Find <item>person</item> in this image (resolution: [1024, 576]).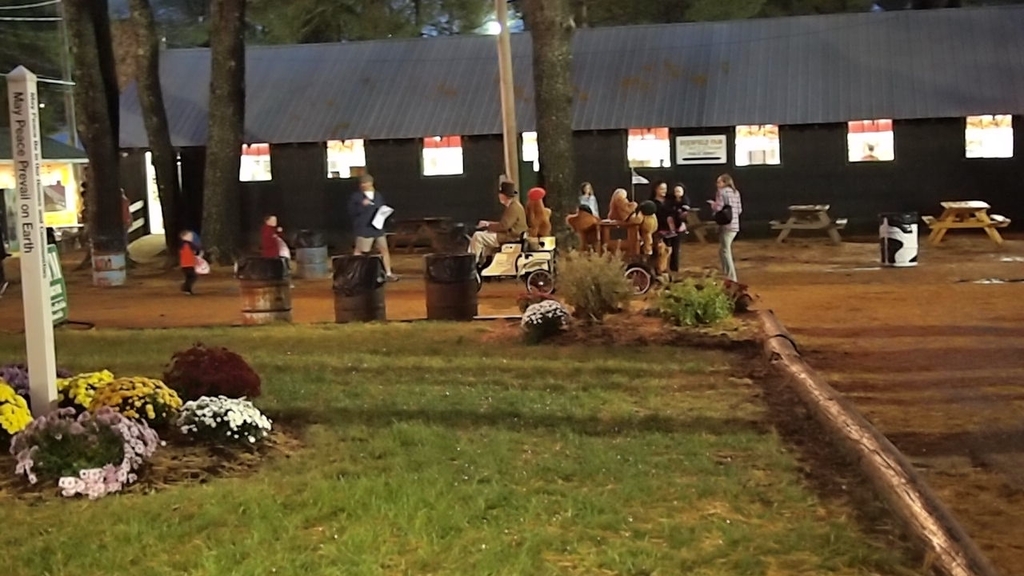
box(525, 185, 553, 234).
